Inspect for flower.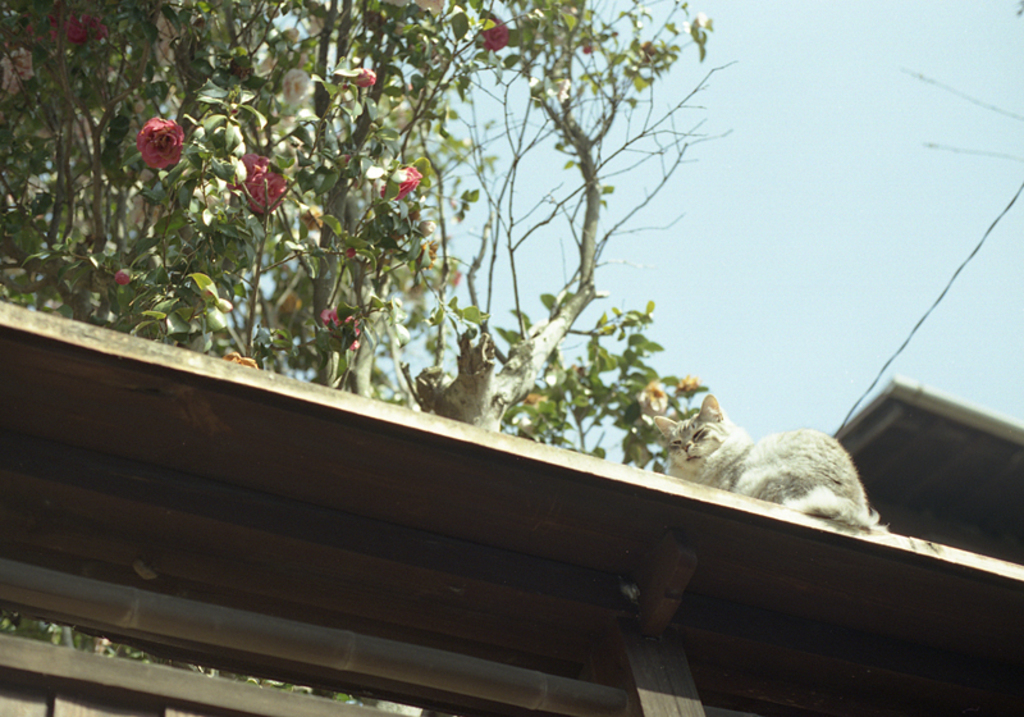
Inspection: detection(131, 109, 182, 175).
